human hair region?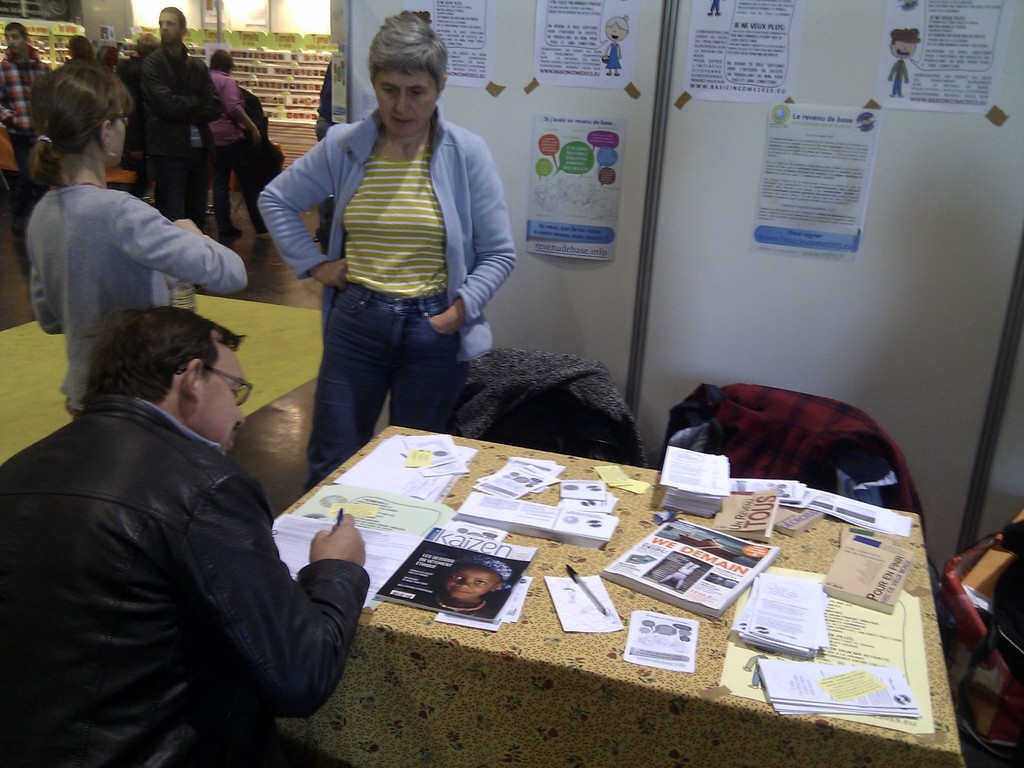
left=207, top=45, right=236, bottom=74
